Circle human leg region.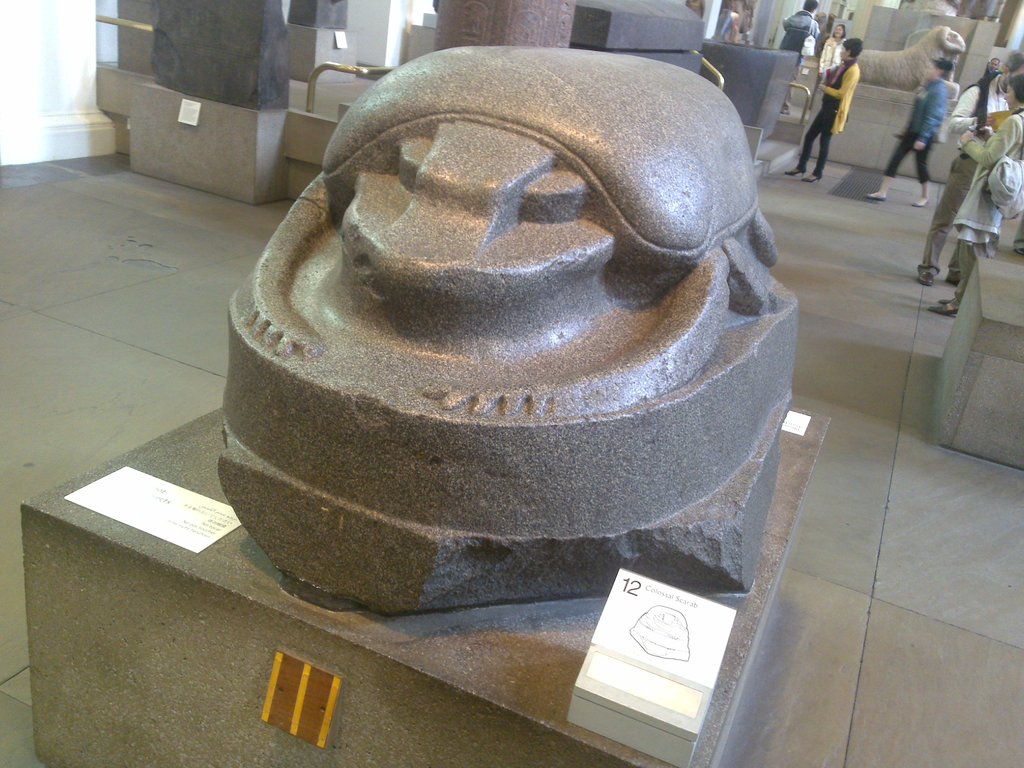
Region: 925:223:991:317.
